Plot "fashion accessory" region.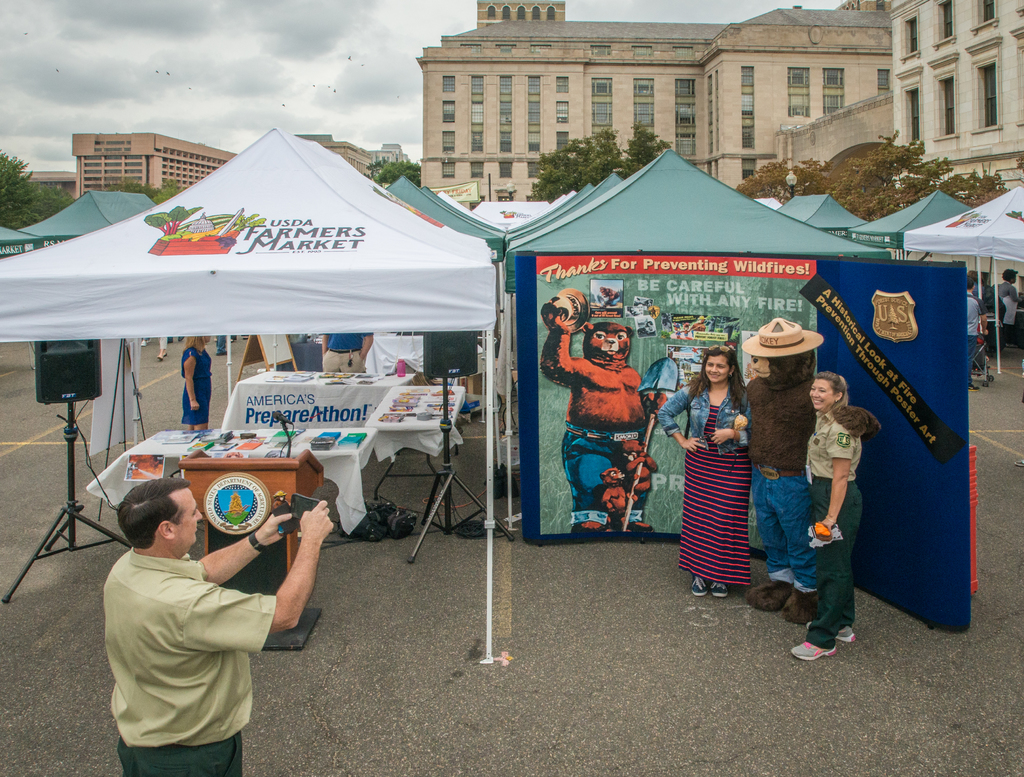
Plotted at BBox(251, 536, 268, 548).
